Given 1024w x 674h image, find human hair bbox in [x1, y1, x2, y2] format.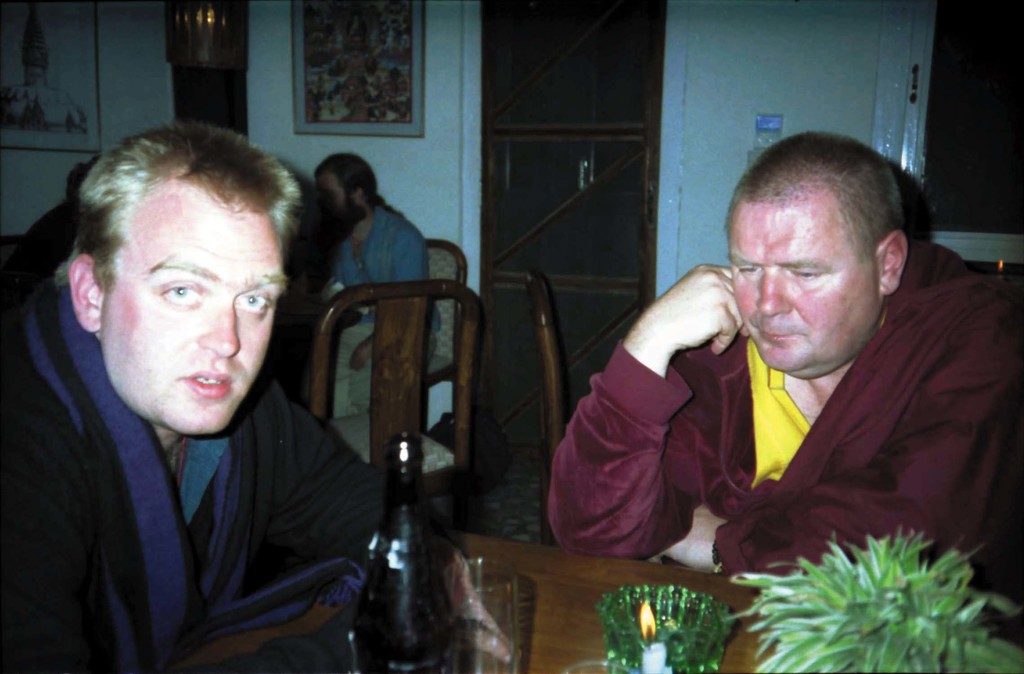
[55, 127, 273, 333].
